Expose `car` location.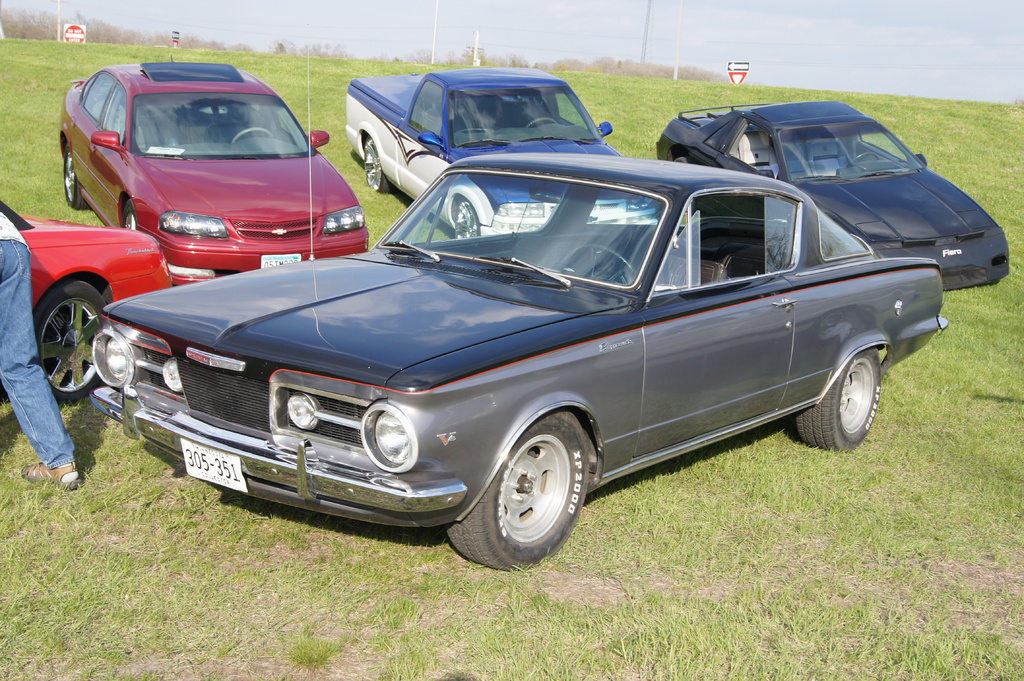
Exposed at l=0, t=195, r=175, b=404.
